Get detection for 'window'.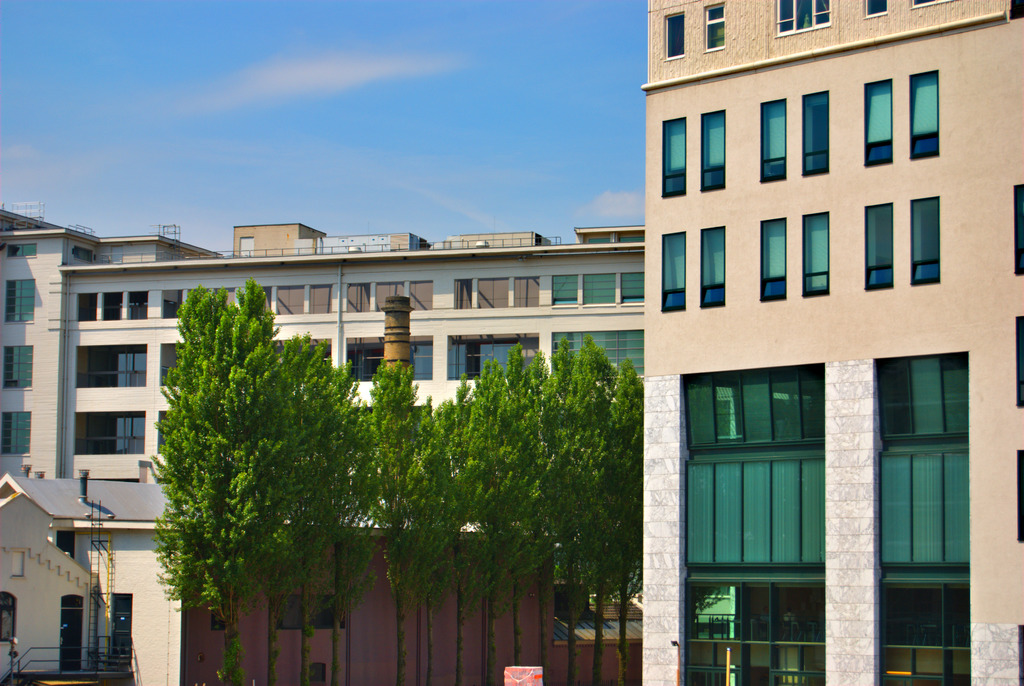
Detection: bbox(698, 1, 729, 54).
